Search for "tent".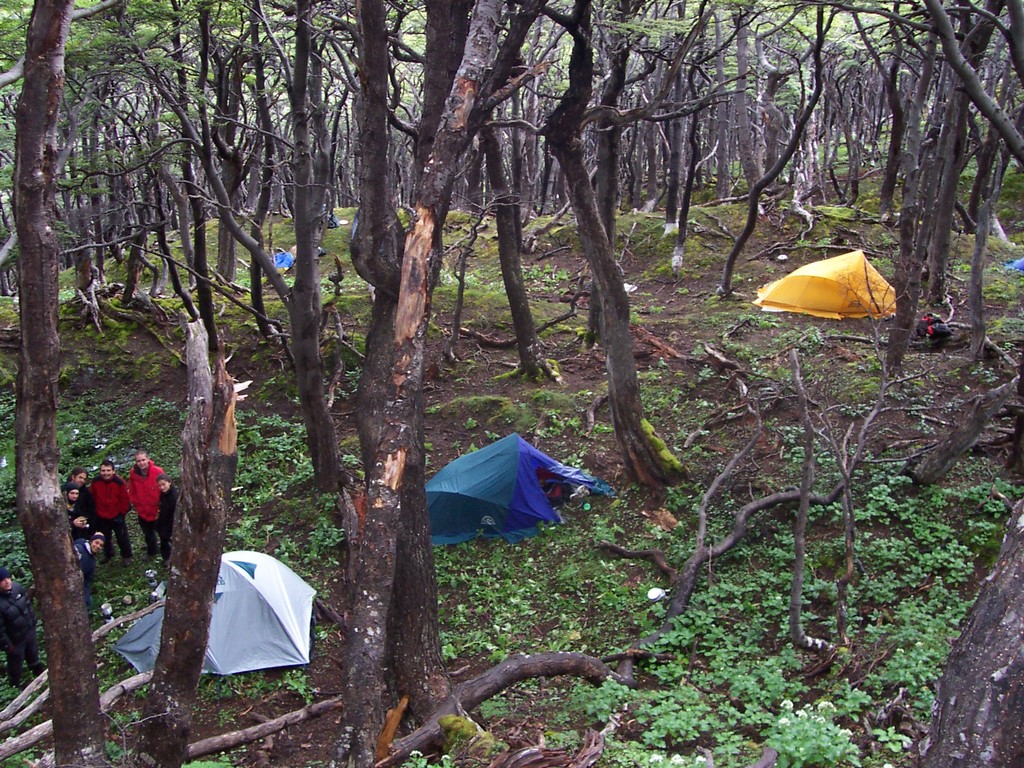
Found at [758,241,900,317].
